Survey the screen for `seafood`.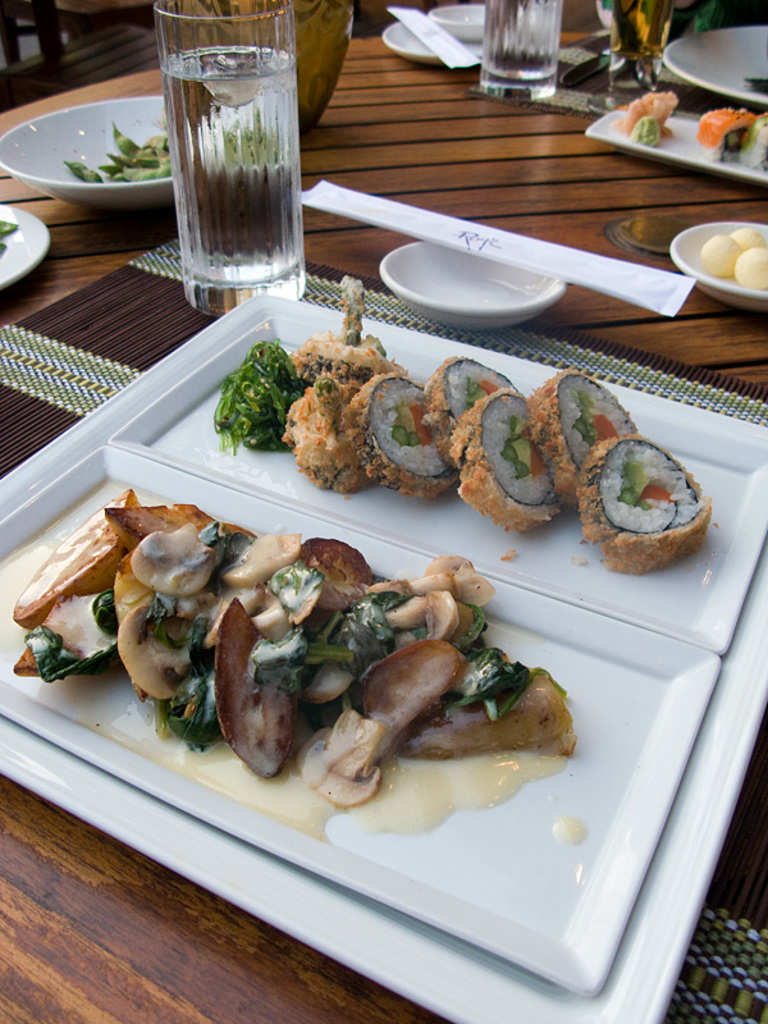
Survey found: [620, 91, 681, 146].
